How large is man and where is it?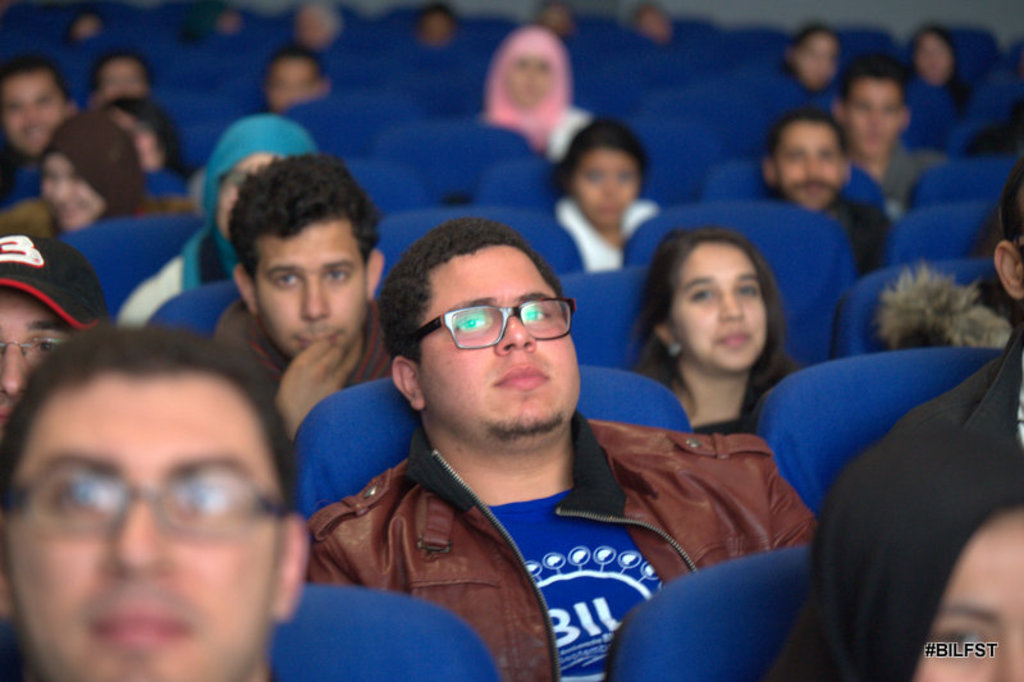
Bounding box: (x1=0, y1=320, x2=311, y2=681).
